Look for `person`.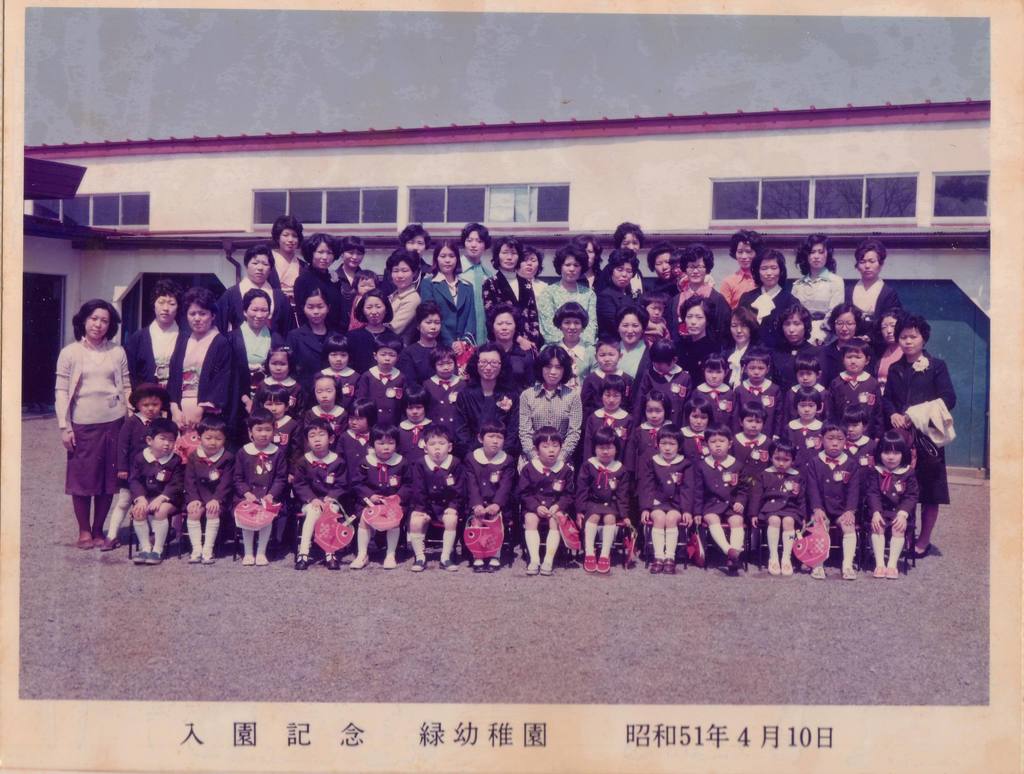
Found: [296,416,363,575].
